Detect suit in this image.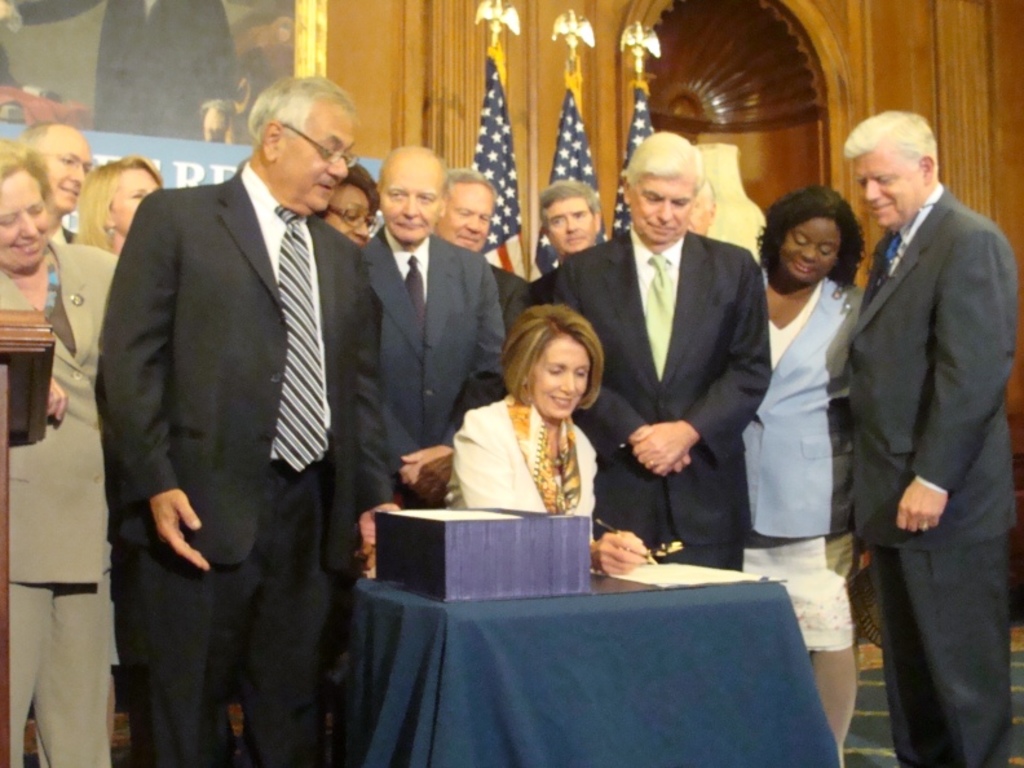
Detection: (100, 163, 392, 767).
